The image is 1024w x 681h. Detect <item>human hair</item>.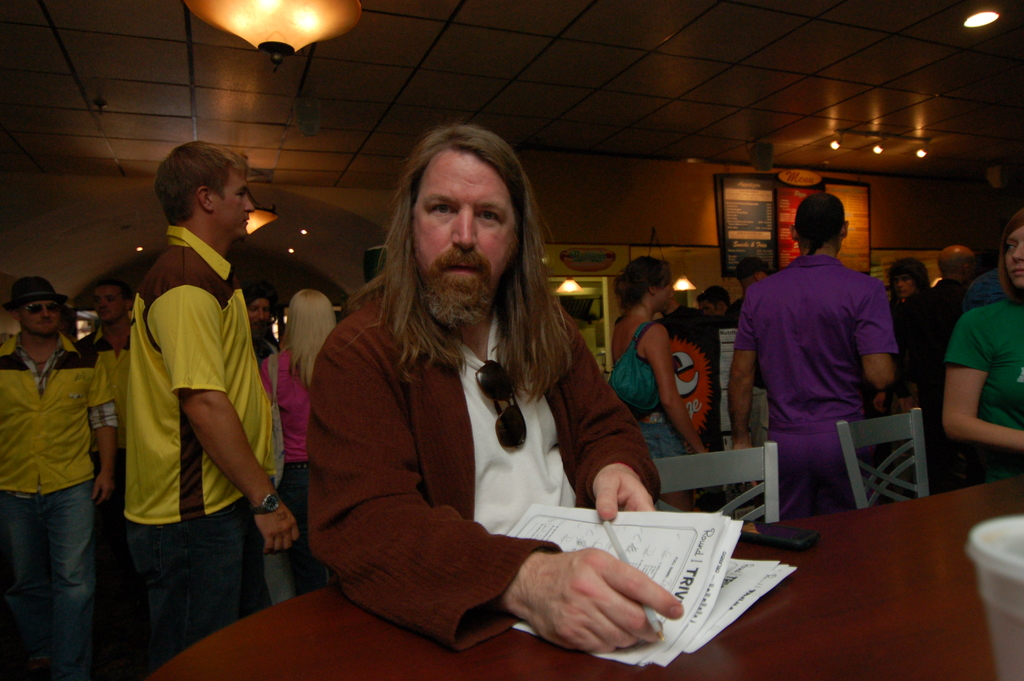
Detection: rect(149, 136, 247, 233).
